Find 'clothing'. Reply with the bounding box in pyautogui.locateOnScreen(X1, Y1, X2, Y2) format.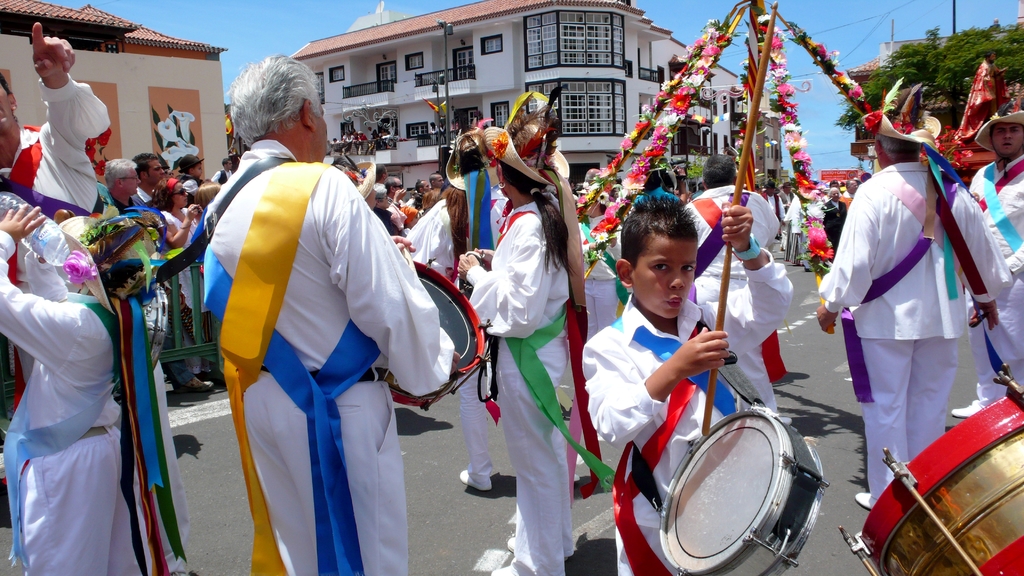
pyautogui.locateOnScreen(682, 181, 781, 412).
